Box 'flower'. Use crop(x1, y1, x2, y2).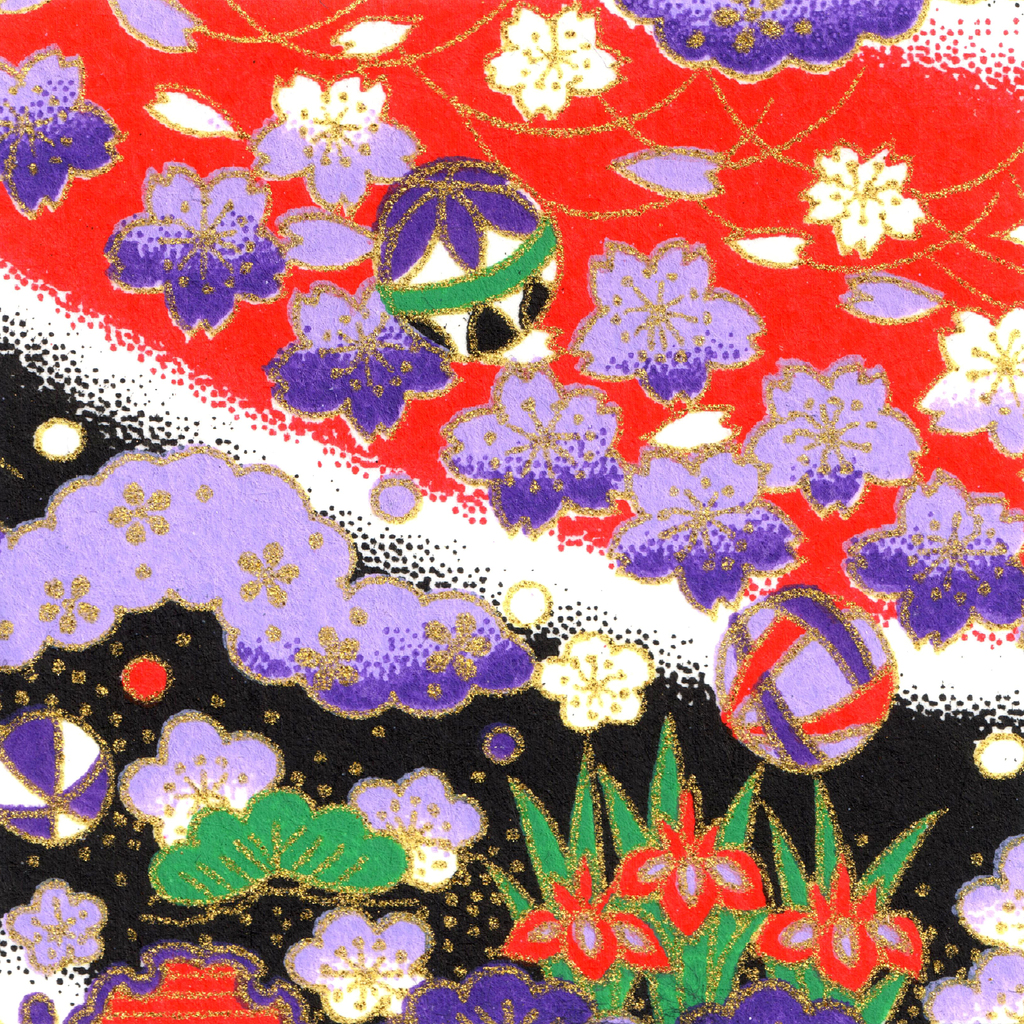
crop(605, 0, 977, 94).
